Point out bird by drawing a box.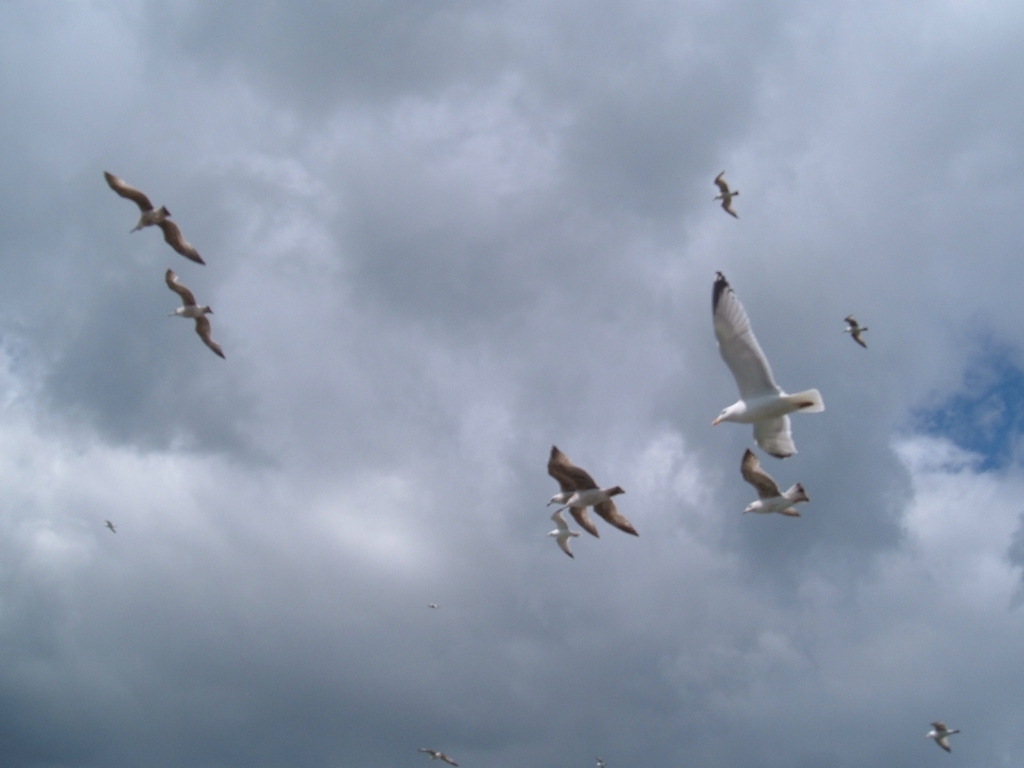
{"left": 542, "top": 450, "right": 650, "bottom": 559}.
